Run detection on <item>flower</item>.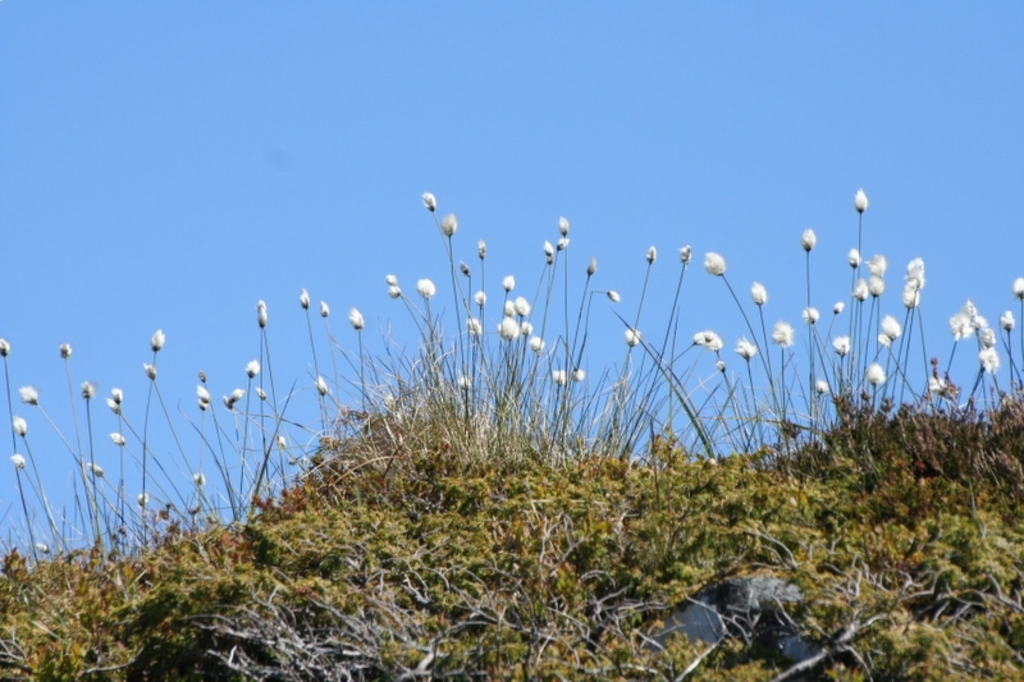
Result: (0,335,9,354).
